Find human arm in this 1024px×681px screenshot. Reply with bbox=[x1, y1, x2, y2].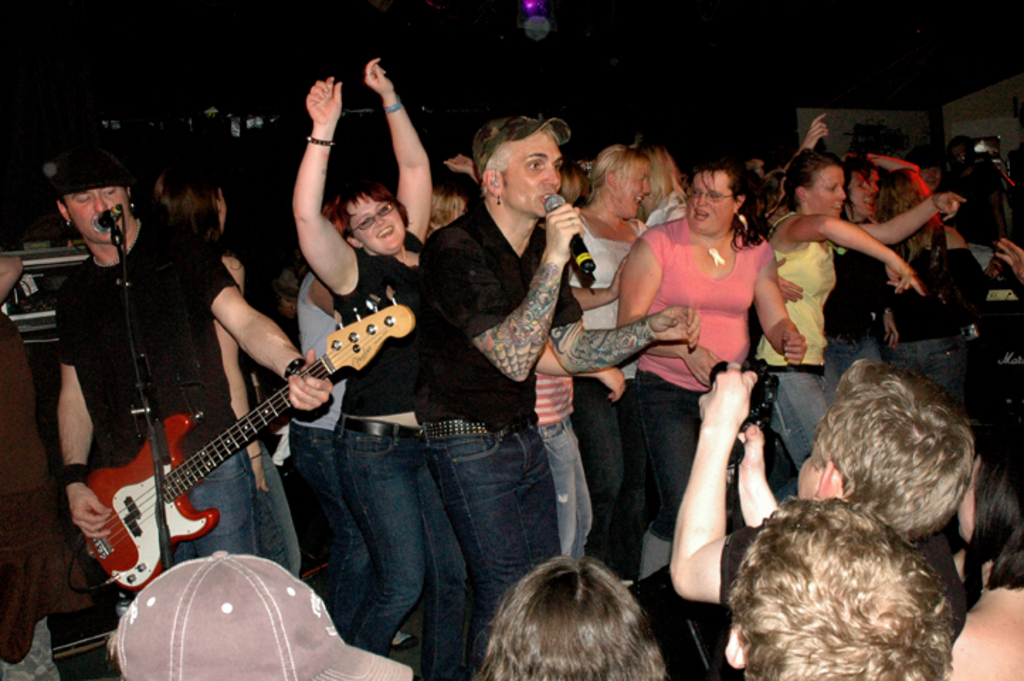
bbox=[750, 241, 811, 372].
